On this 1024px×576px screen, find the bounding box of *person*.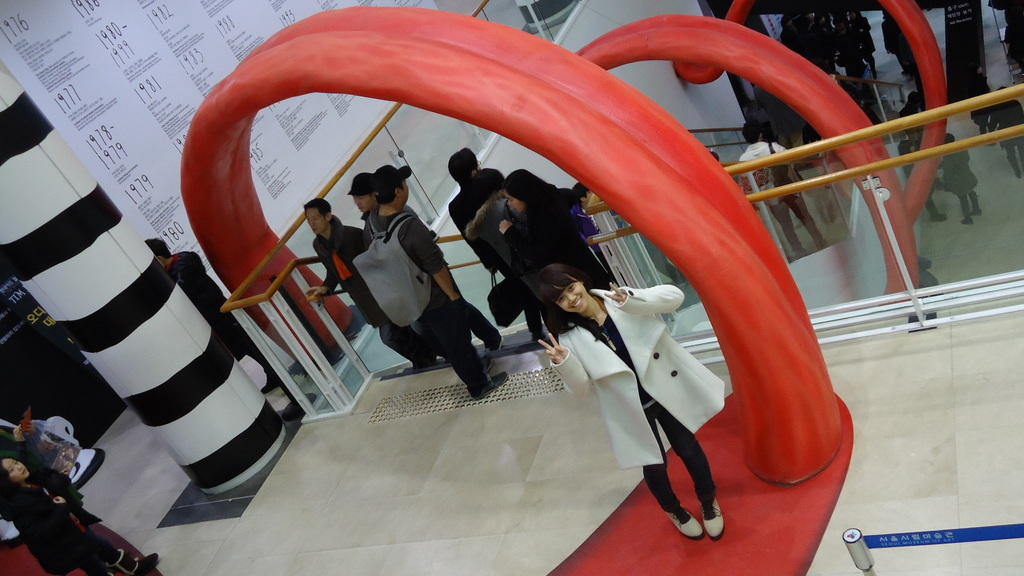
Bounding box: 538 274 717 540.
